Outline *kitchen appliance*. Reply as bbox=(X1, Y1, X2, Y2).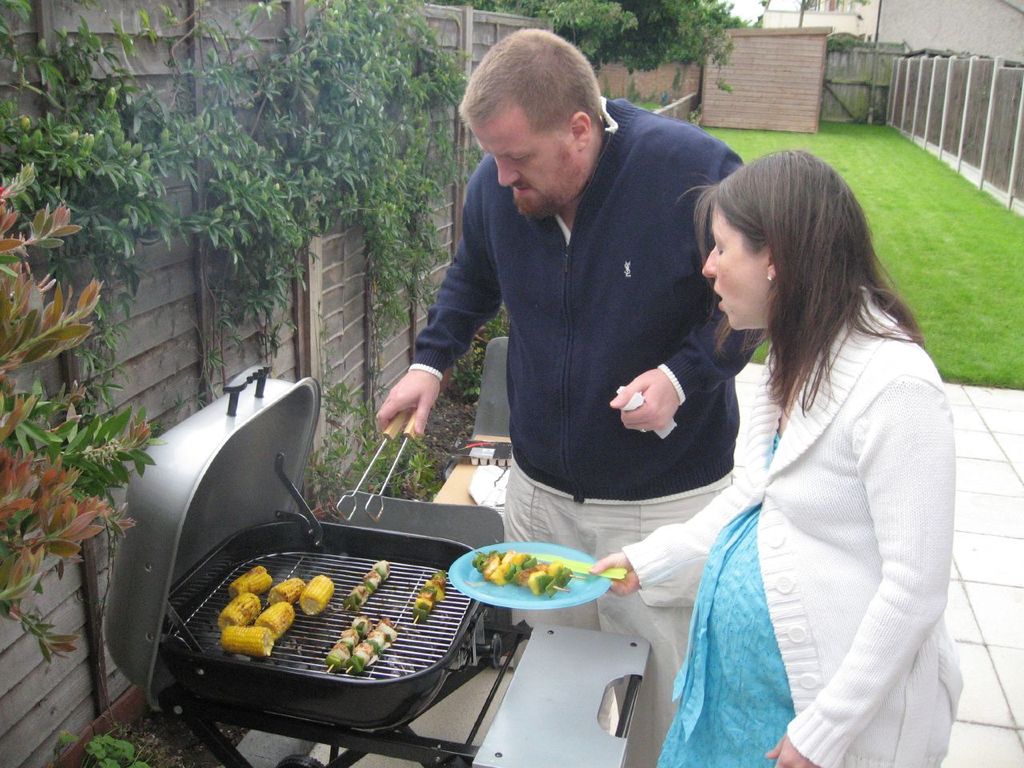
bbox=(110, 401, 568, 767).
